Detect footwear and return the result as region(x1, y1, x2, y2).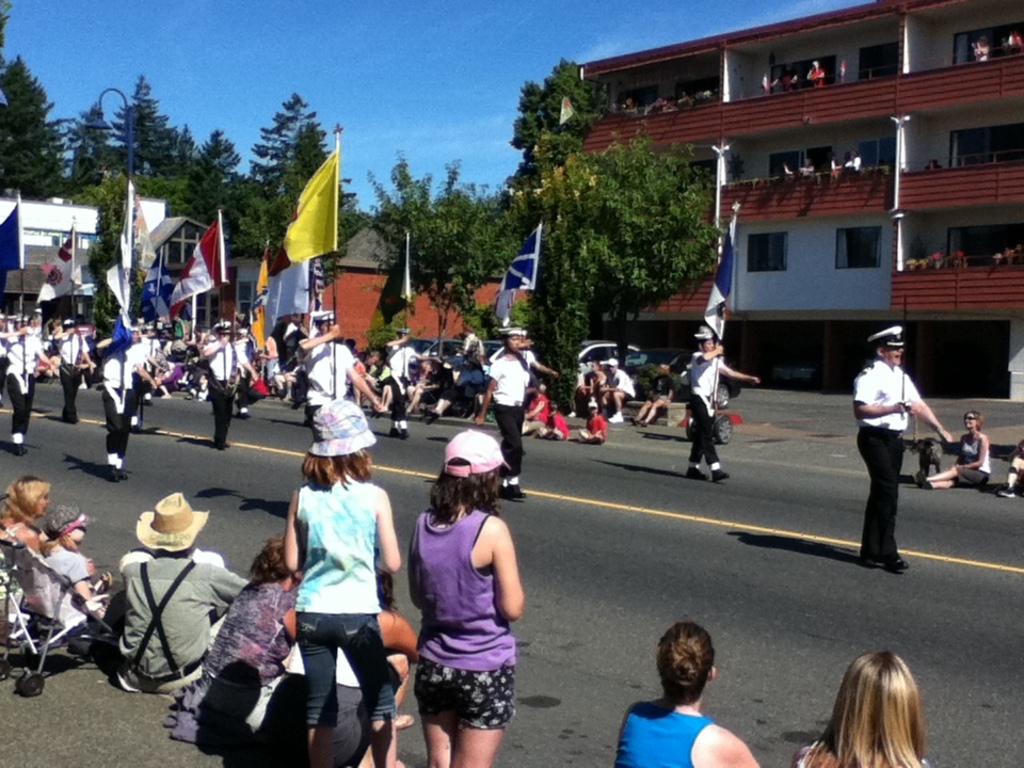
region(396, 419, 411, 442).
